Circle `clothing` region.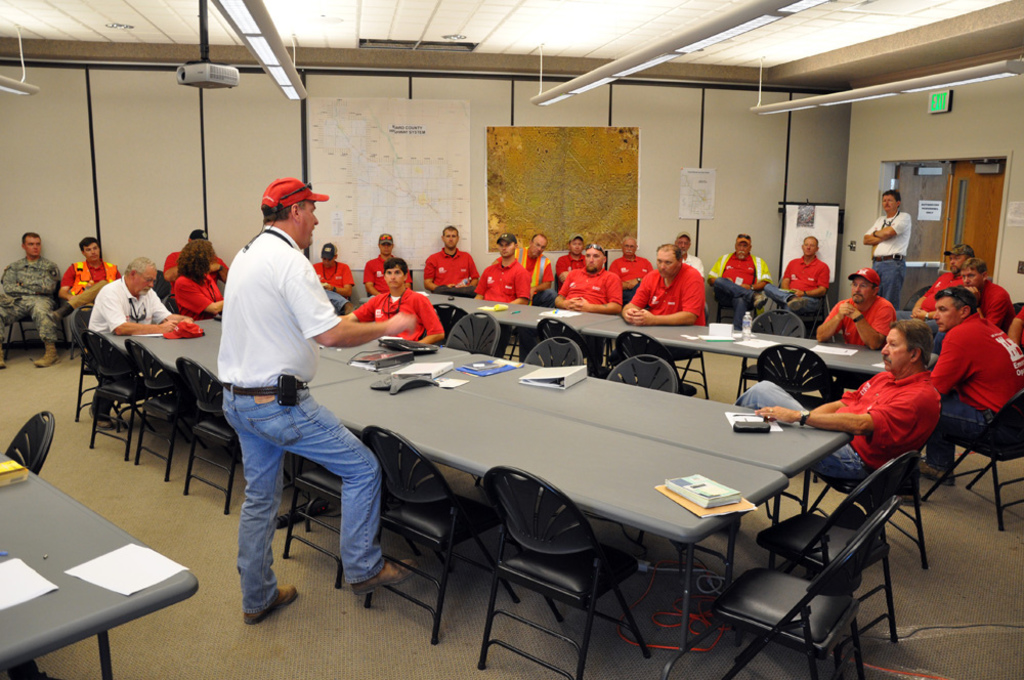
Region: (511, 247, 546, 304).
